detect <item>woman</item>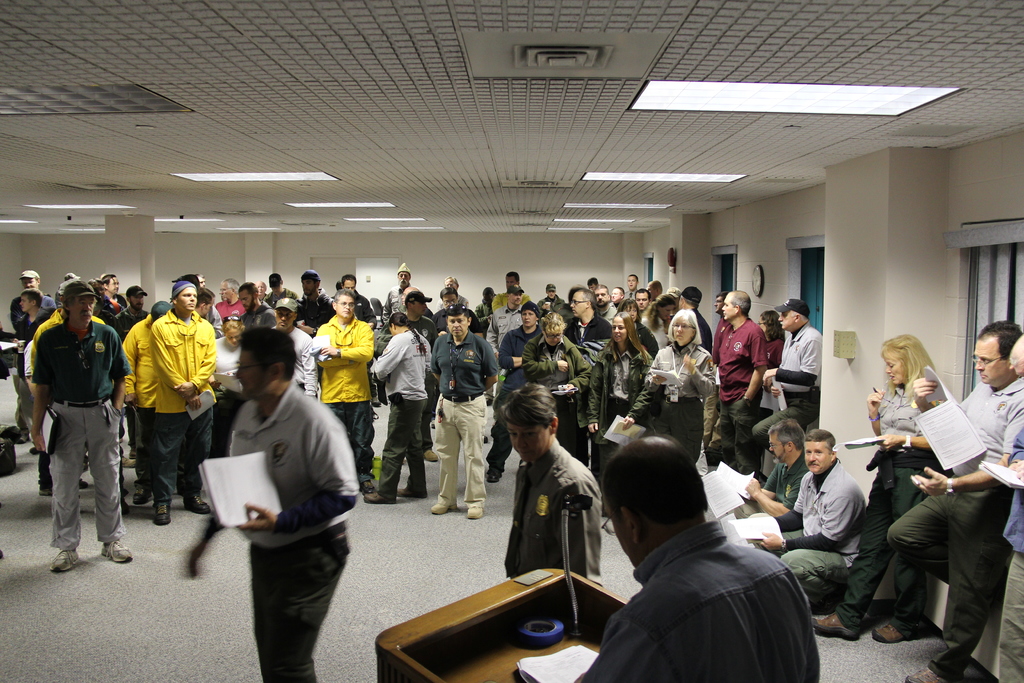
x1=640 y1=293 x2=675 y2=352
